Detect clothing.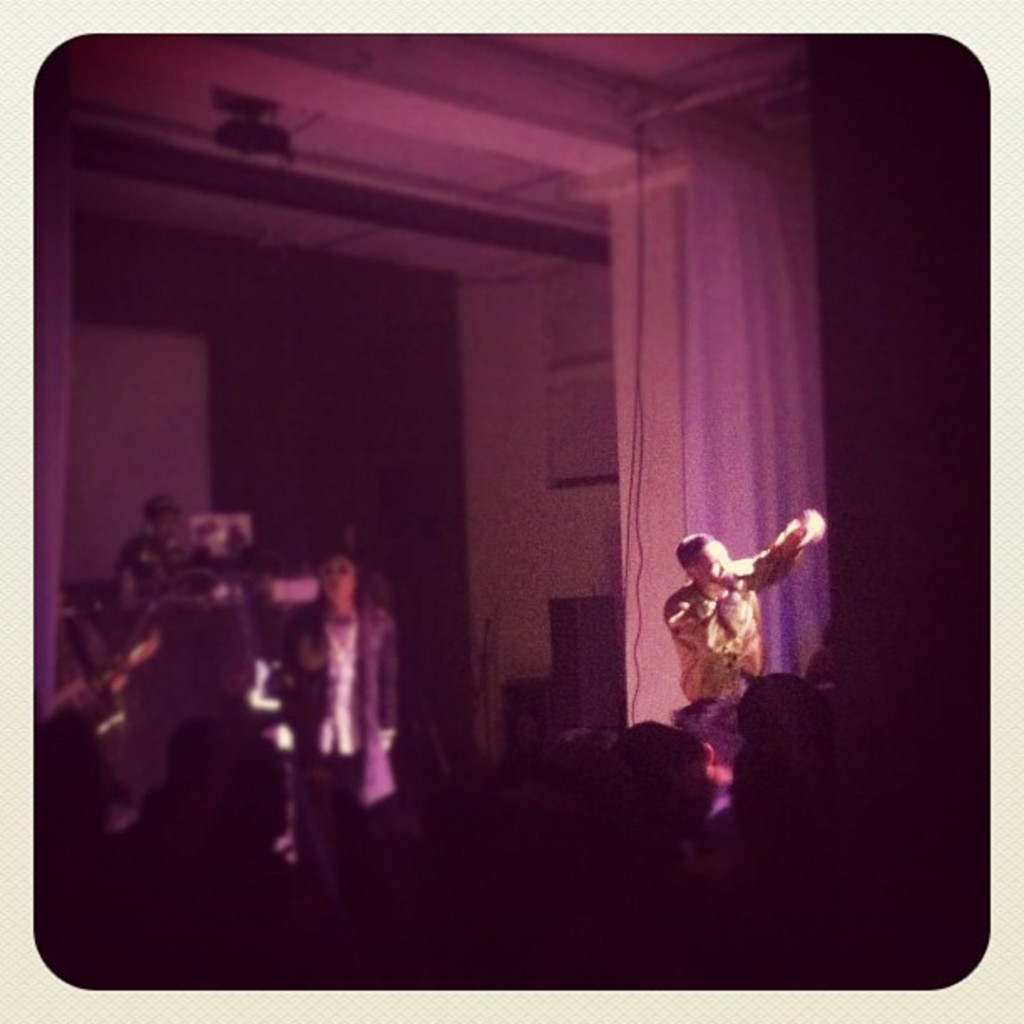
Detected at crop(671, 517, 832, 724).
